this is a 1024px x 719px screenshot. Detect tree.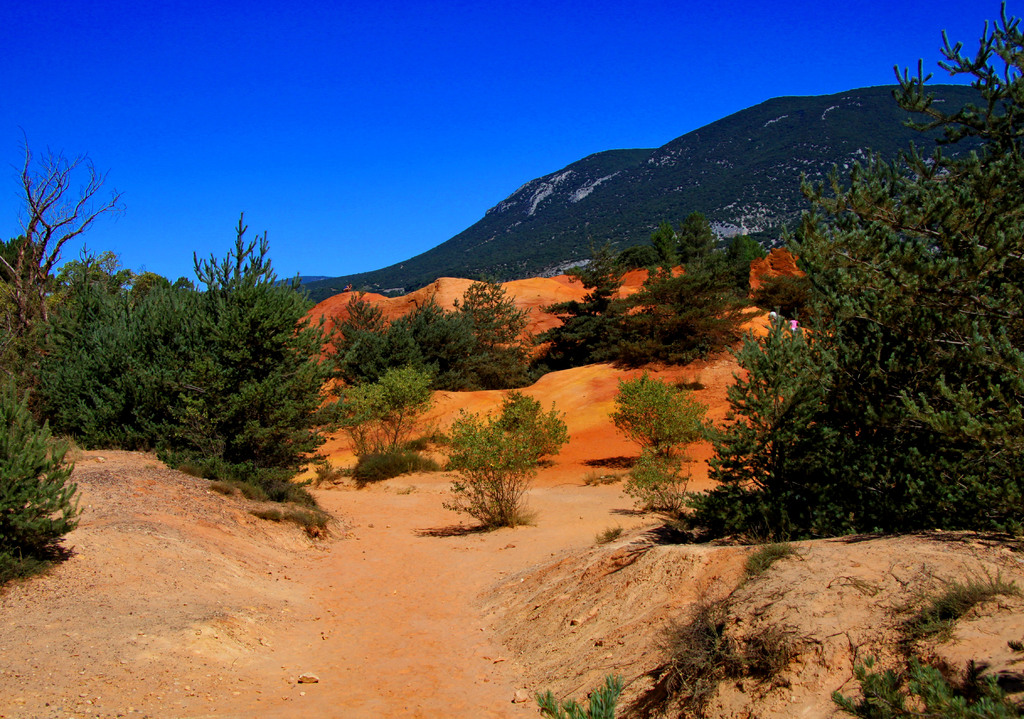
box(296, 298, 461, 380).
